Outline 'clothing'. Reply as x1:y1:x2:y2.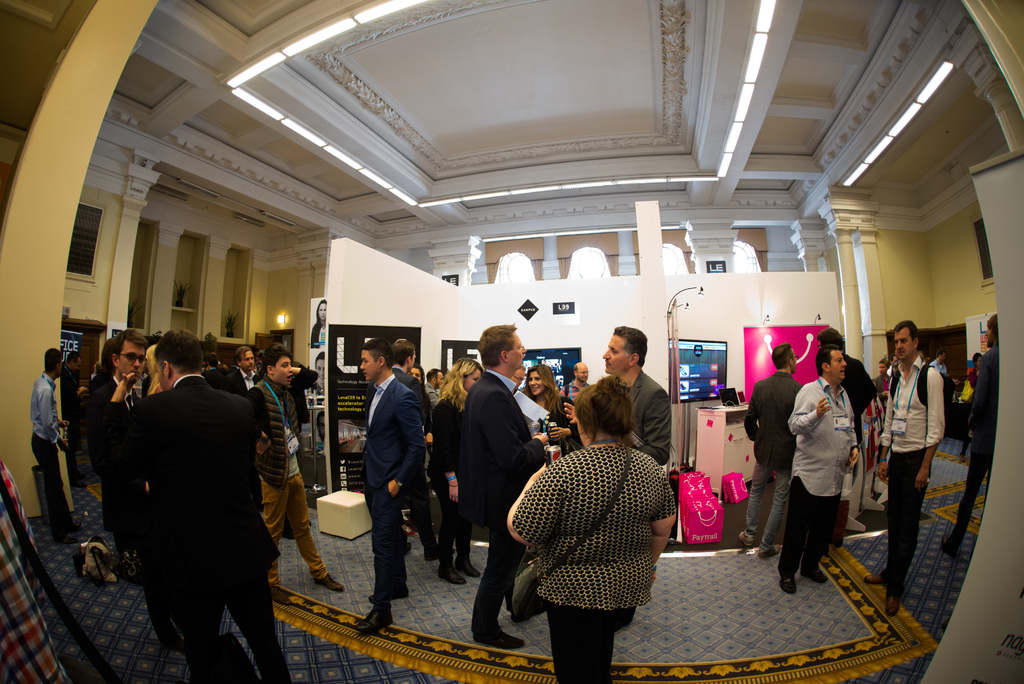
557:375:588:414.
